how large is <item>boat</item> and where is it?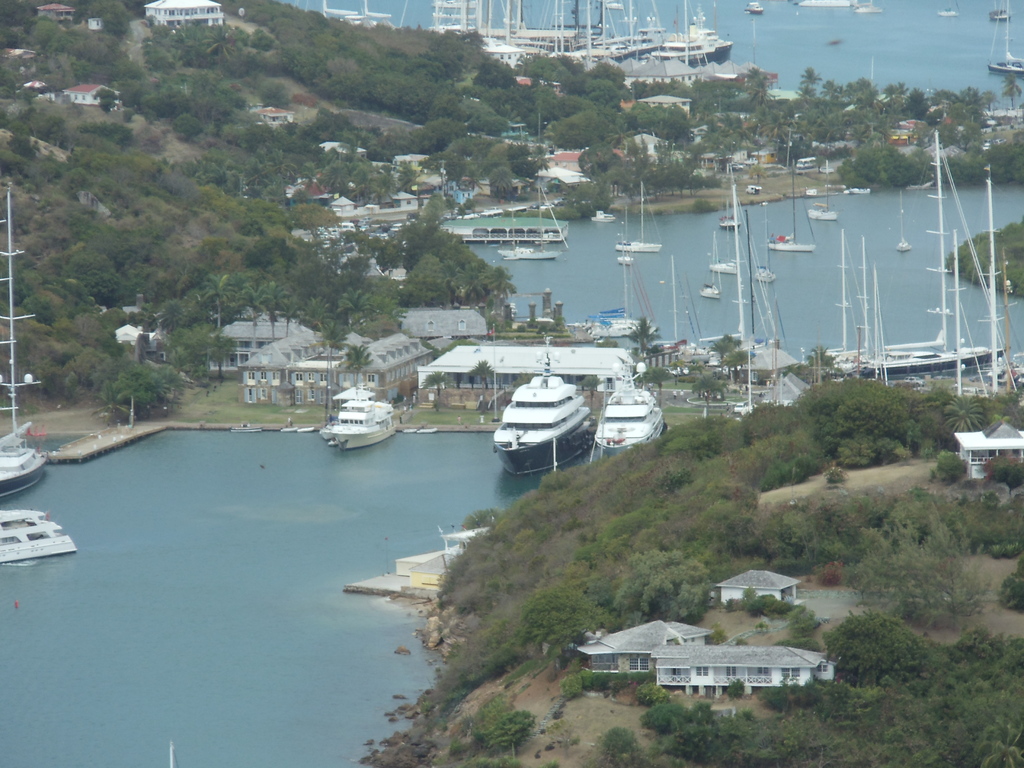
Bounding box: <region>987, 3, 1023, 74</region>.
